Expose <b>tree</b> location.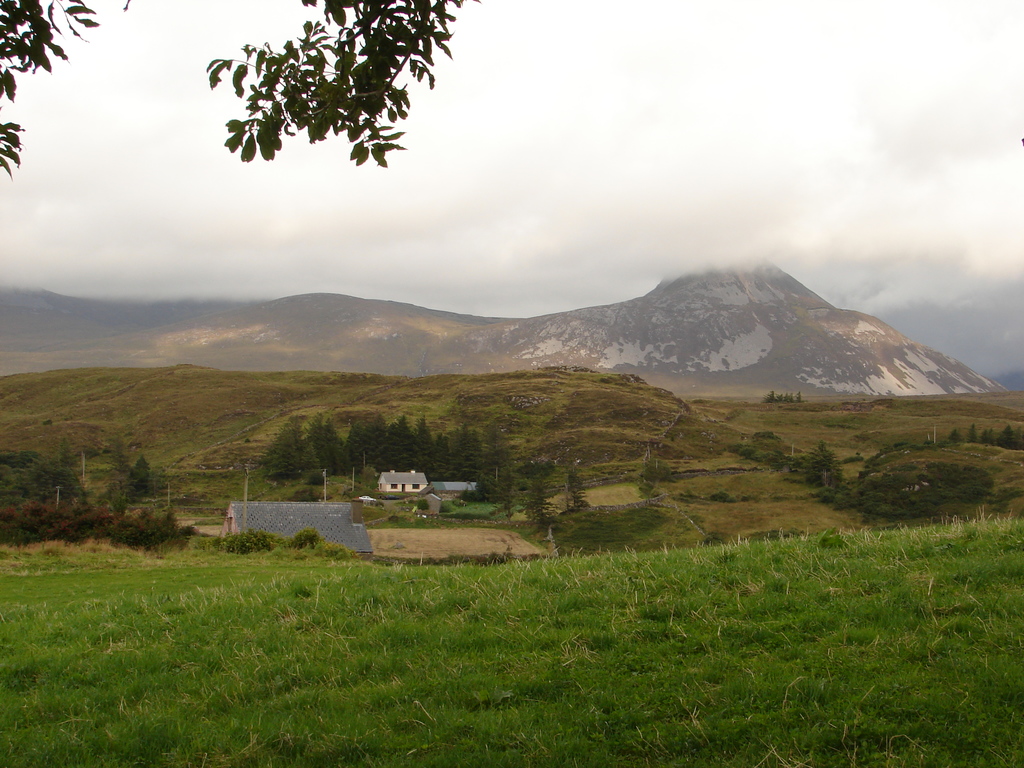
Exposed at <box>512,454,556,535</box>.
